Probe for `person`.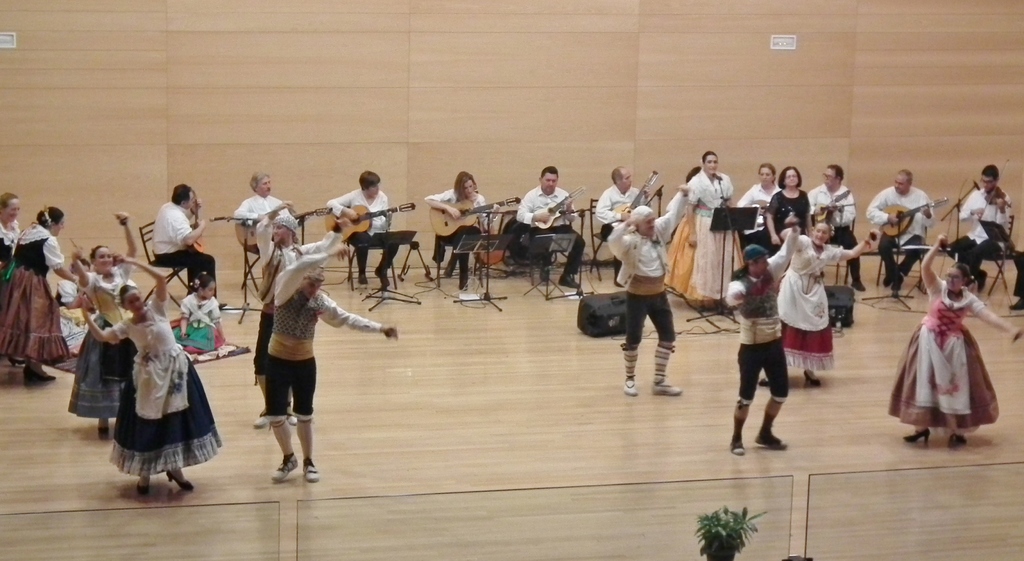
Probe result: (x1=173, y1=272, x2=244, y2=360).
